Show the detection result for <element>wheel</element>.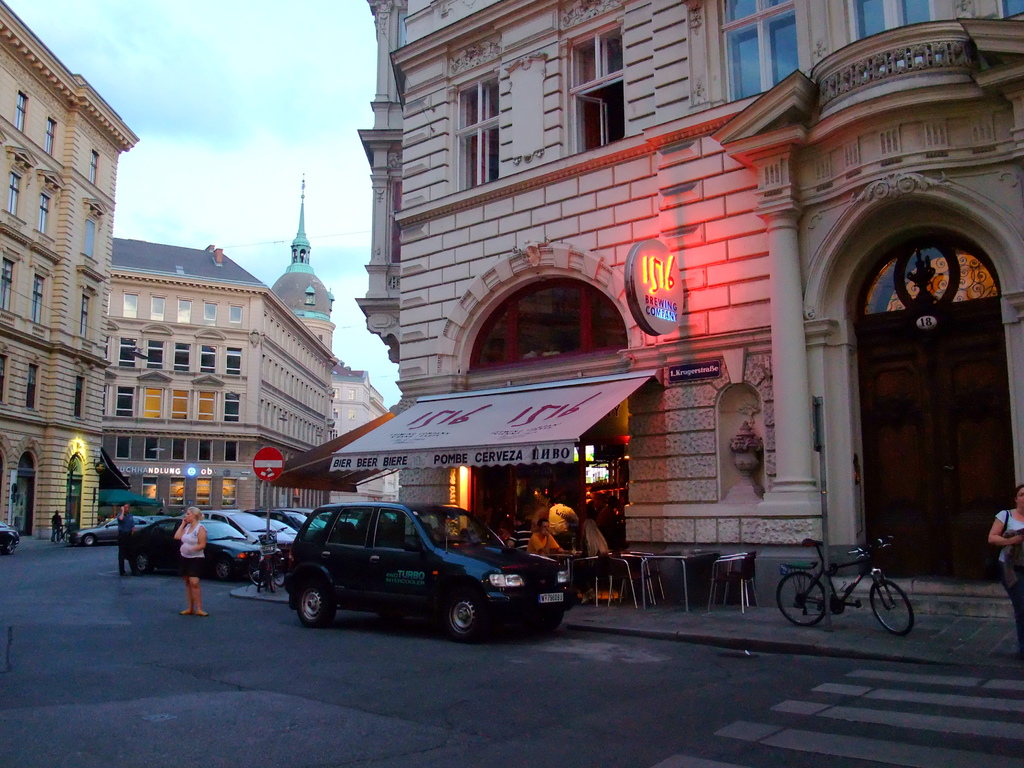
select_region(273, 555, 285, 586).
